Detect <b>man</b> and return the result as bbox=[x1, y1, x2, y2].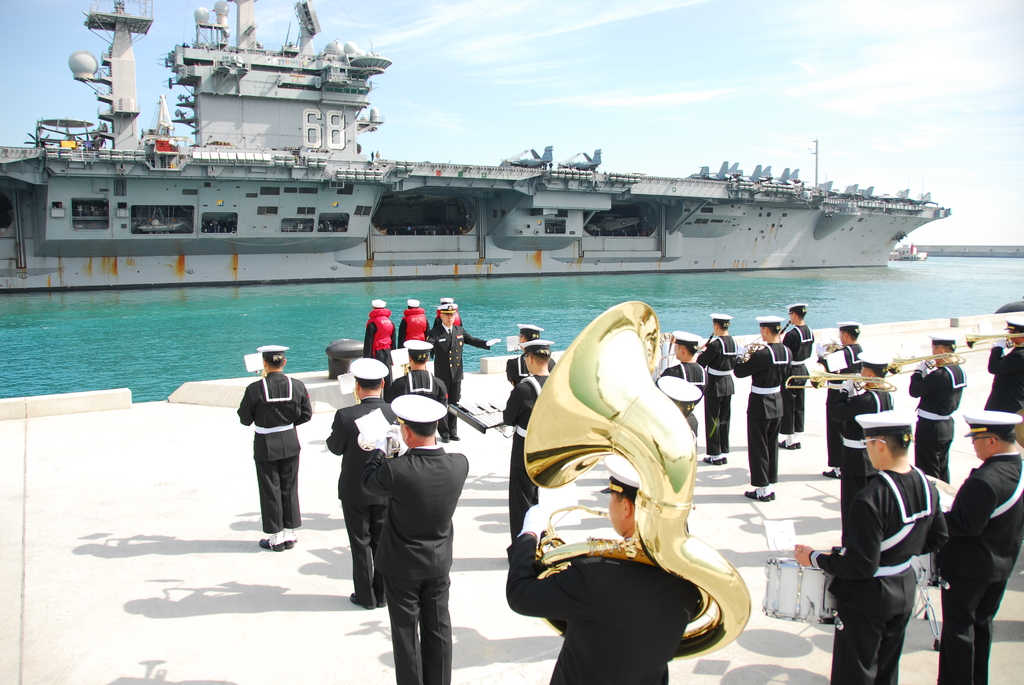
bbox=[653, 373, 701, 427].
